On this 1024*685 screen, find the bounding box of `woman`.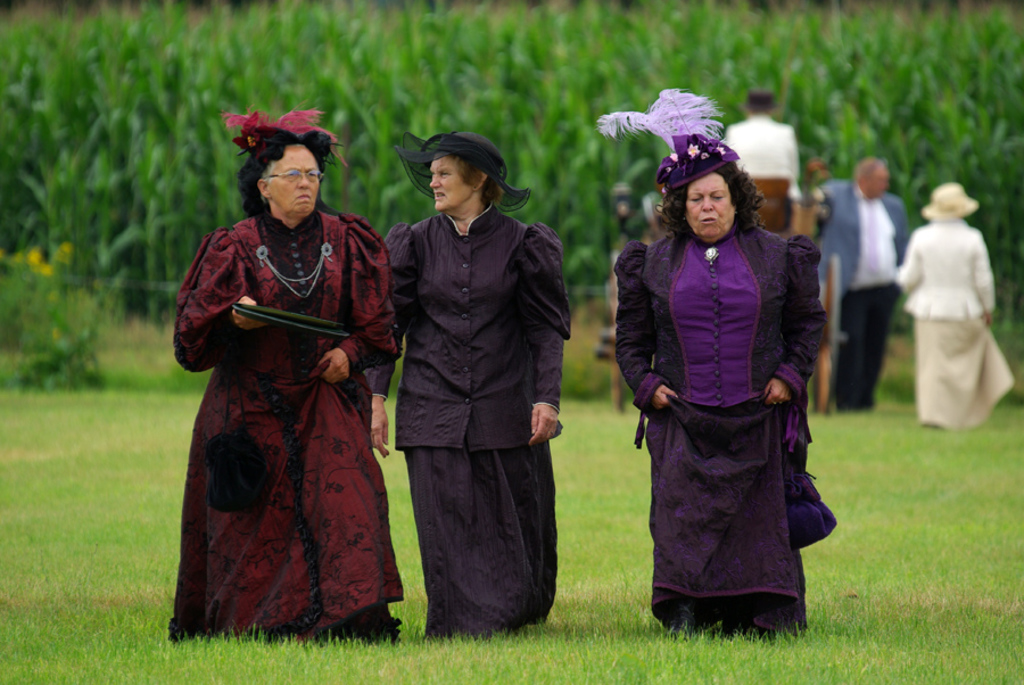
Bounding box: box(165, 107, 403, 643).
